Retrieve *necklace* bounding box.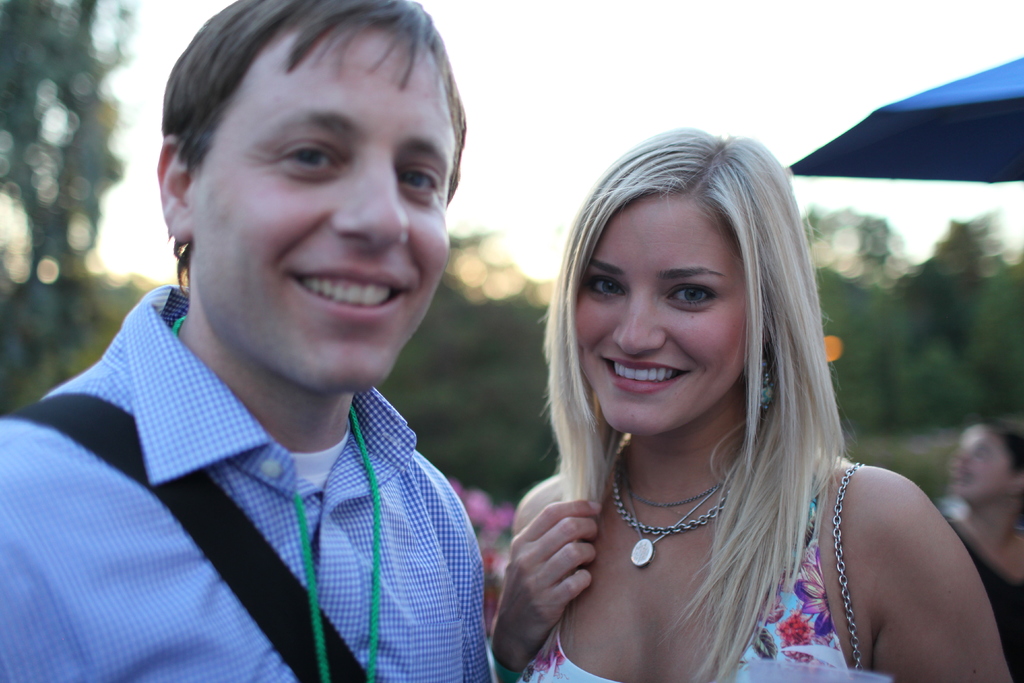
Bounding box: {"left": 626, "top": 472, "right": 725, "bottom": 568}.
